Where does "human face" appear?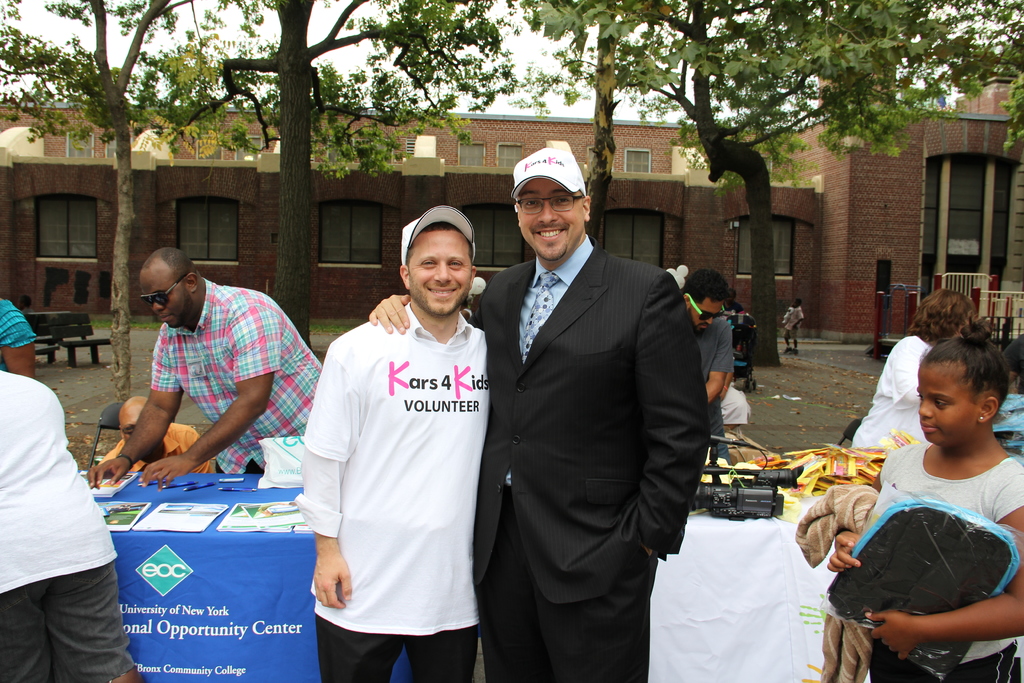
Appears at Rect(141, 272, 193, 329).
